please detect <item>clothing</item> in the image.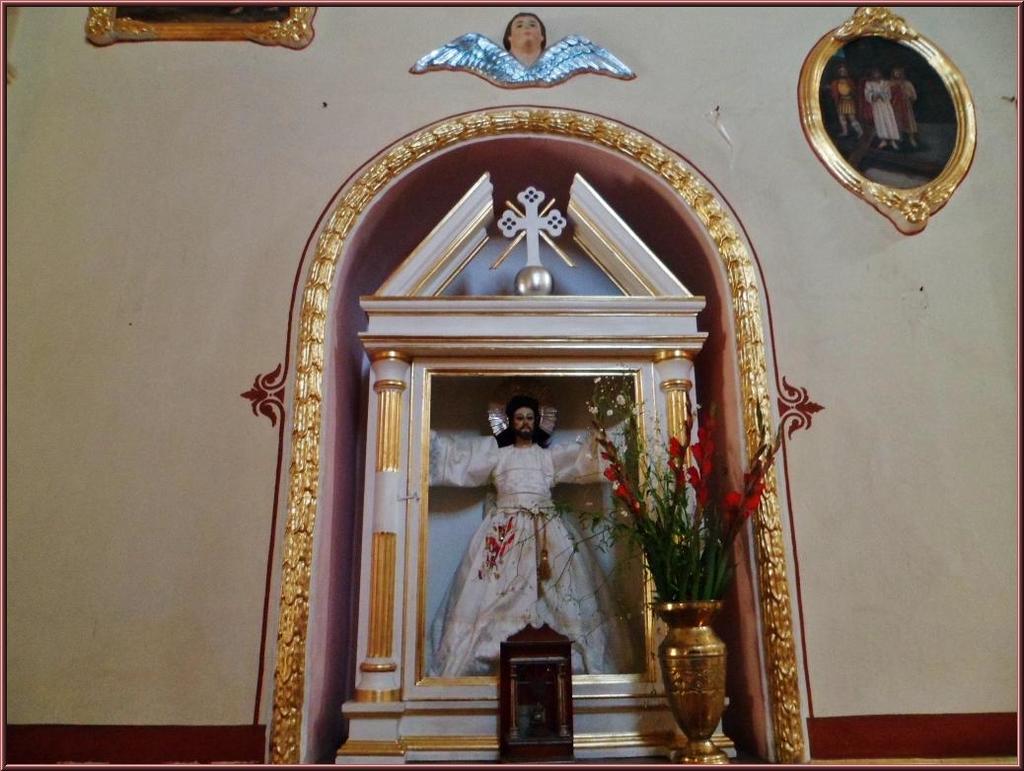
region(900, 74, 913, 131).
